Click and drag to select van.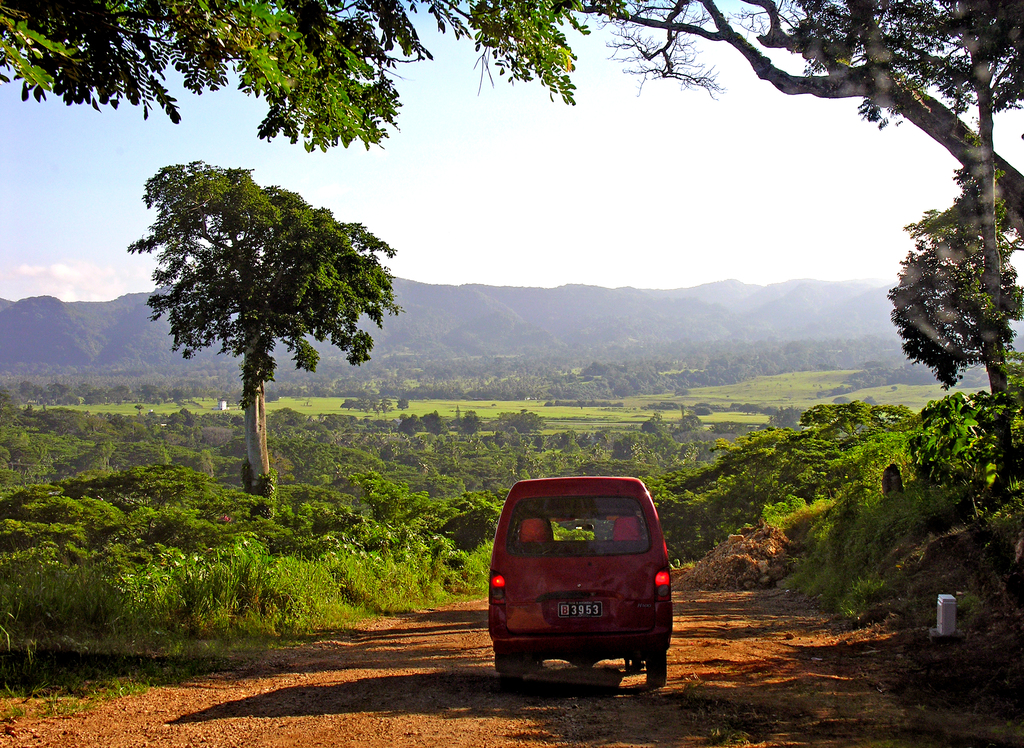
Selection: (484, 473, 675, 692).
